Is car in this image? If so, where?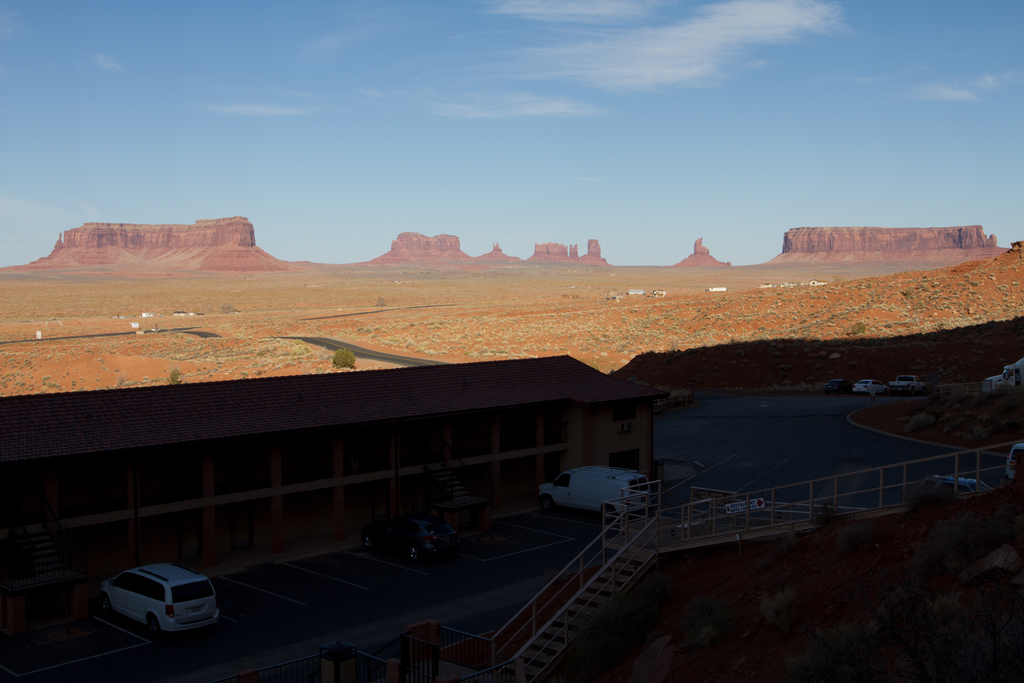
Yes, at locate(886, 370, 929, 392).
